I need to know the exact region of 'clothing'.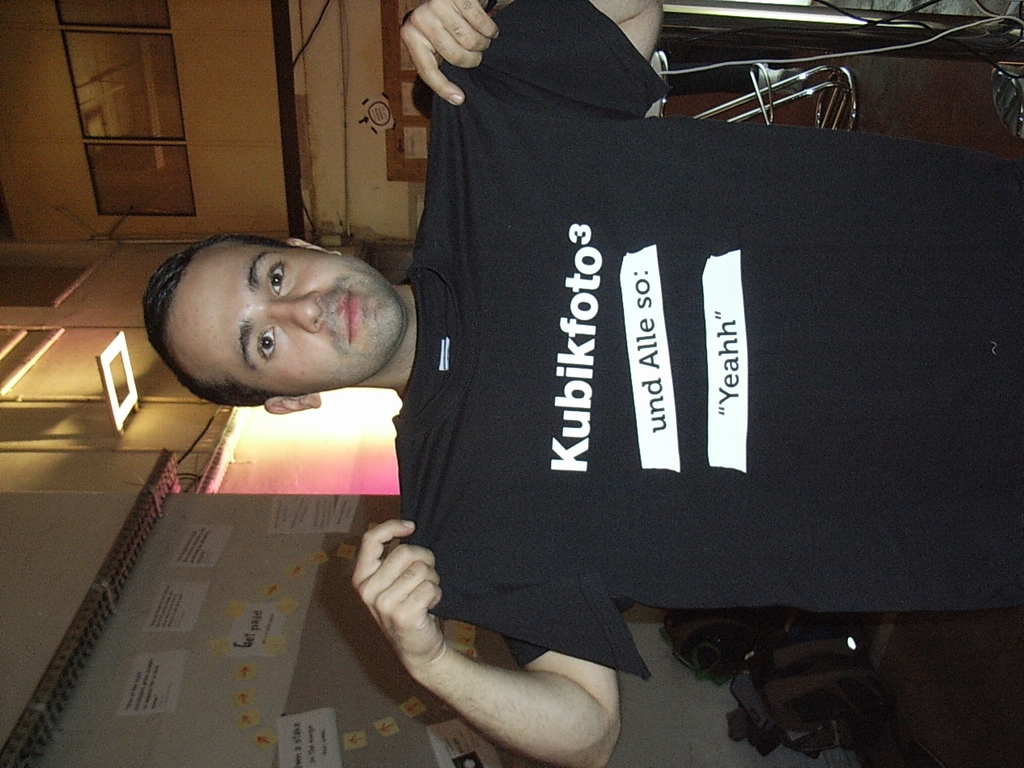
Region: pyautogui.locateOnScreen(338, 0, 962, 742).
